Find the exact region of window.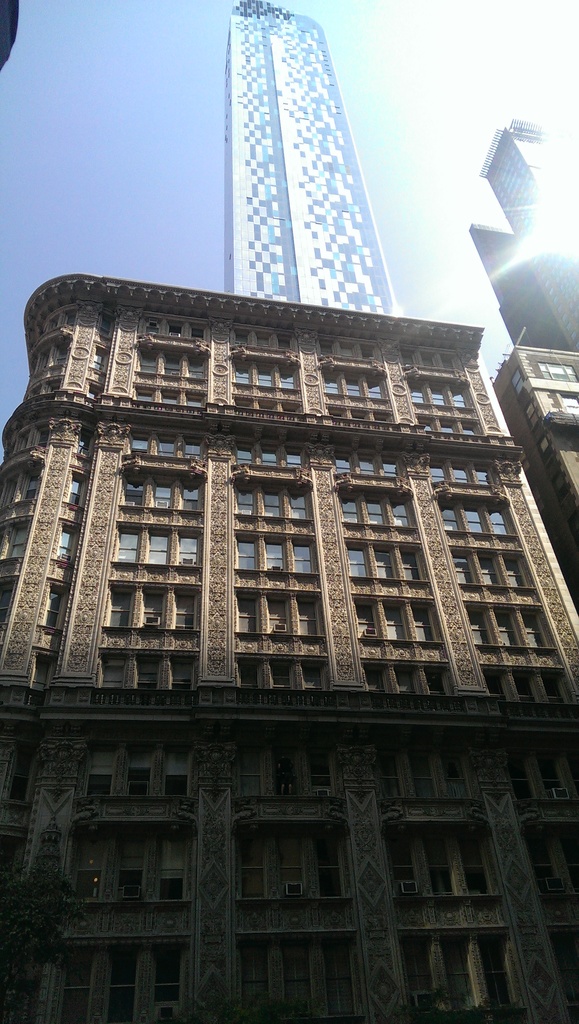
Exact region: x1=373 y1=822 x2=508 y2=898.
